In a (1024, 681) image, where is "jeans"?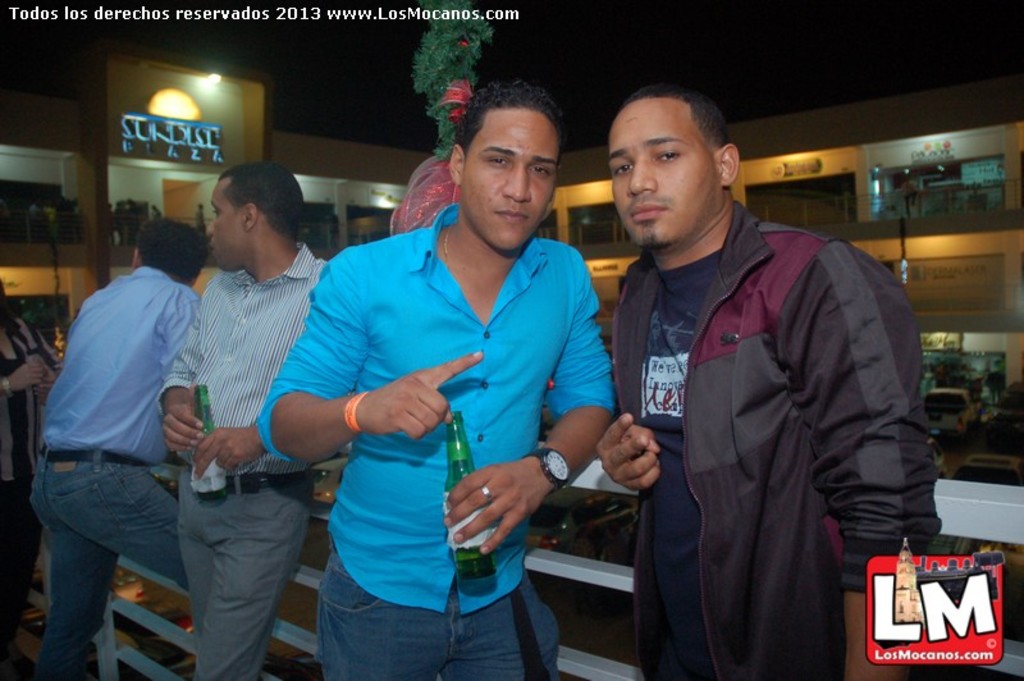
184 497 328 680.
